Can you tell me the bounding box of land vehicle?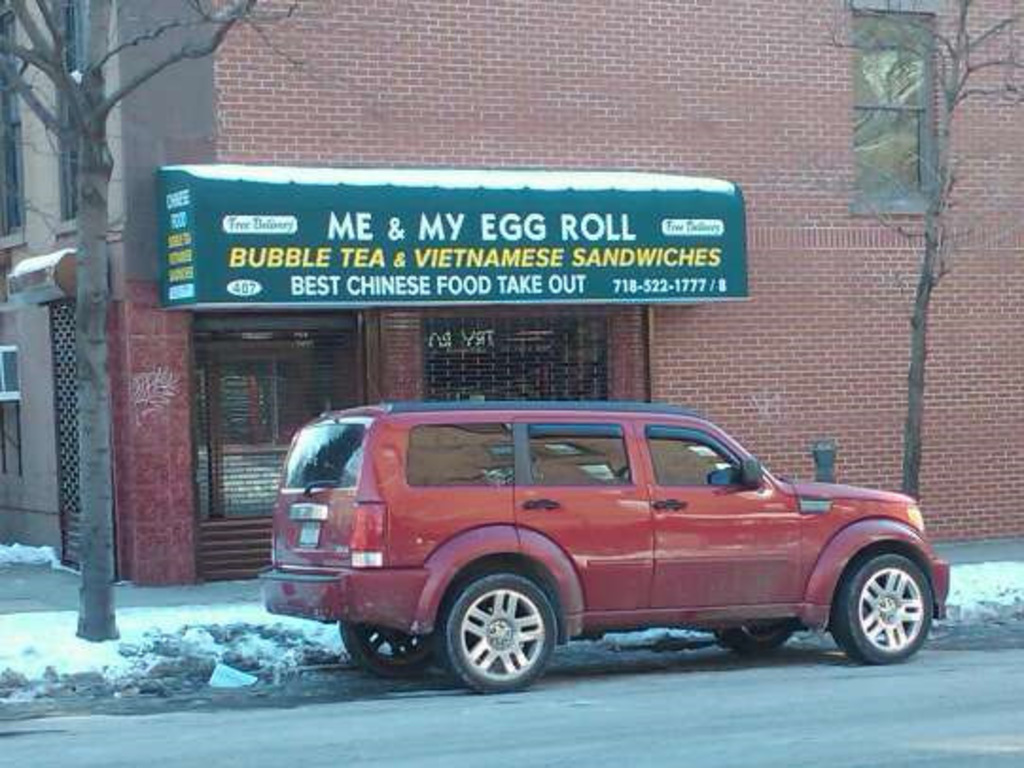
257,393,962,694.
